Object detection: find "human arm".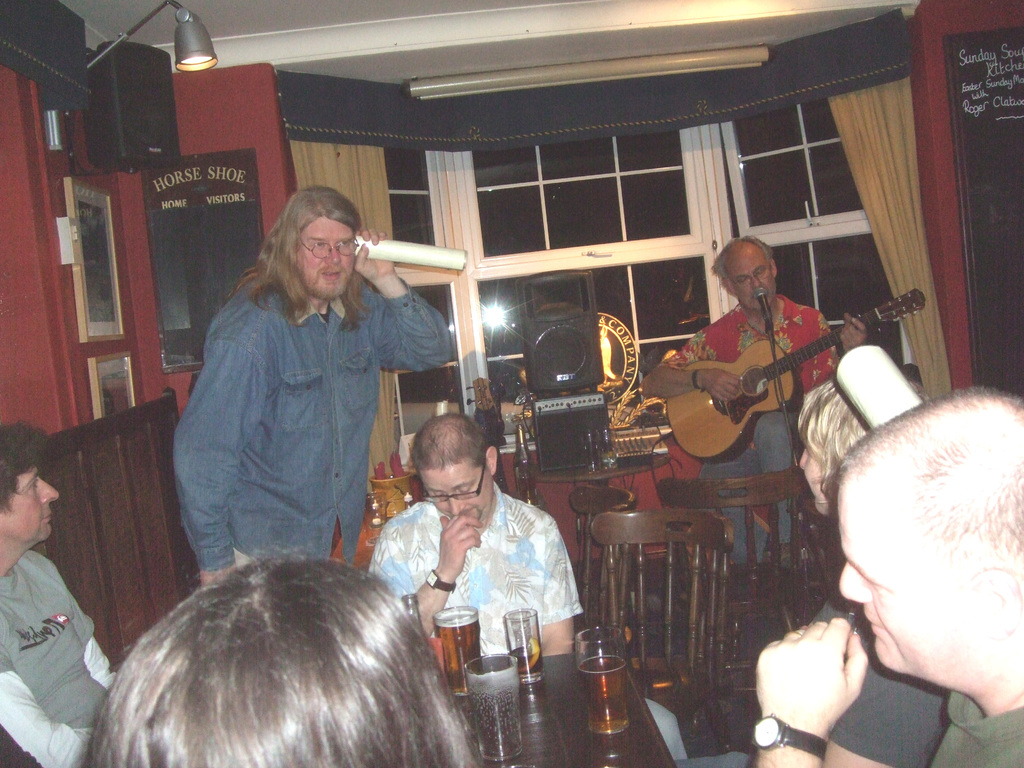
l=170, t=336, r=266, b=591.
